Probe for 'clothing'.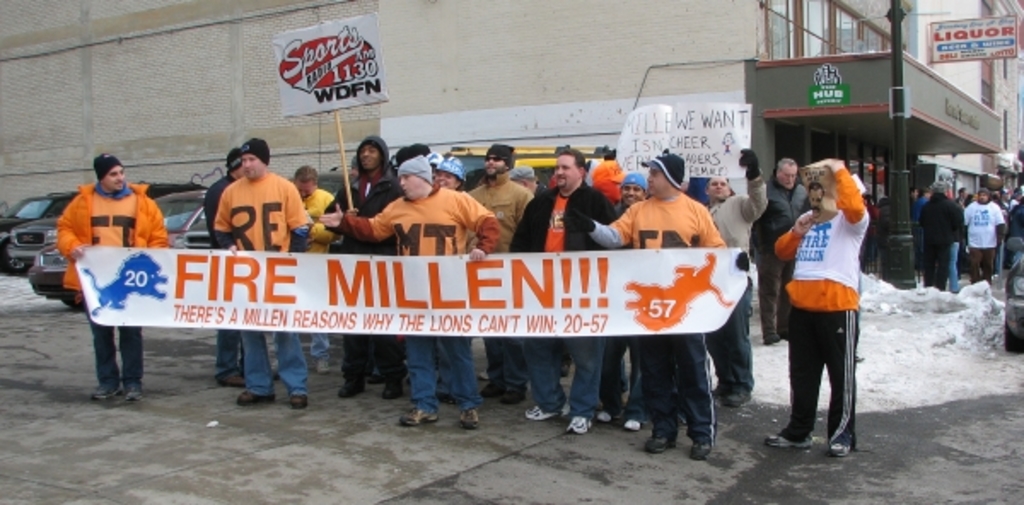
Probe result: Rect(55, 150, 166, 377).
